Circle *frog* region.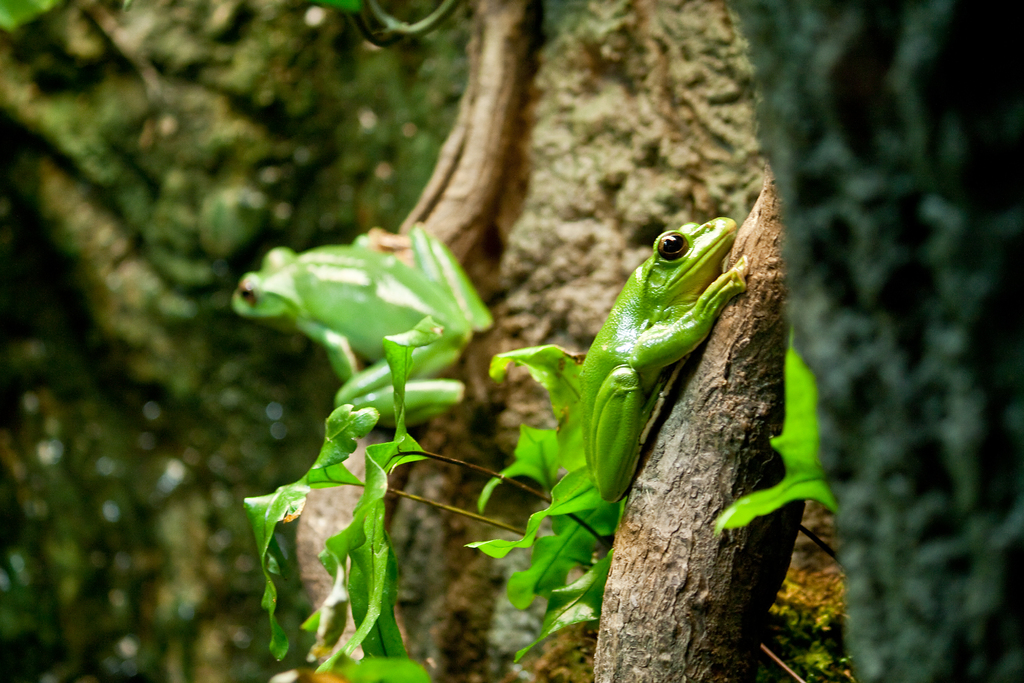
Region: locate(227, 217, 496, 426).
